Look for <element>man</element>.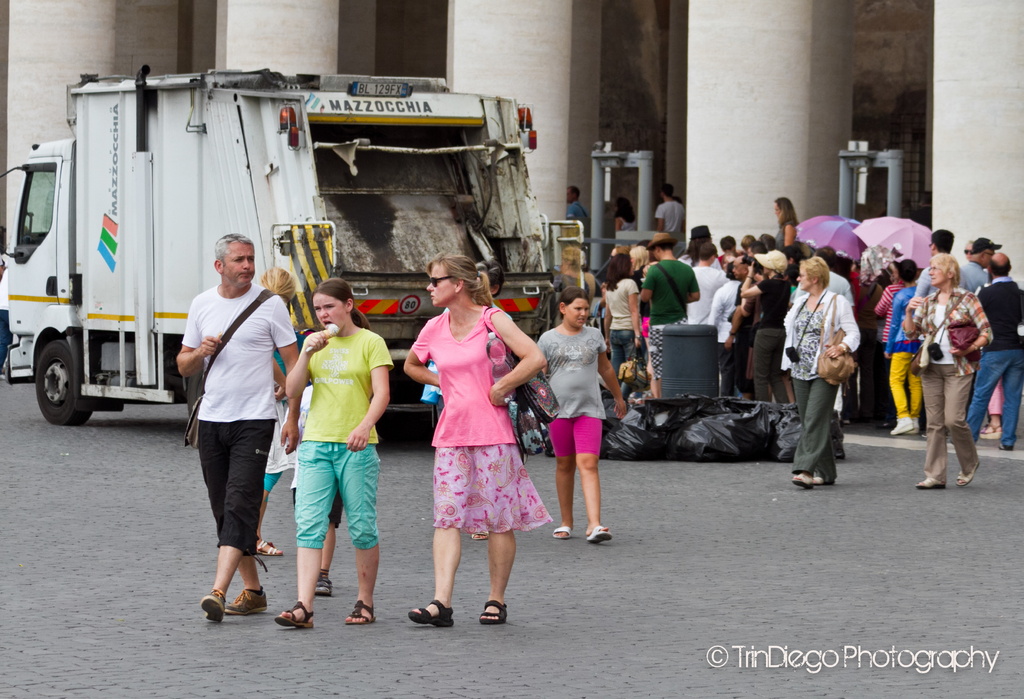
Found: [958, 234, 1004, 328].
